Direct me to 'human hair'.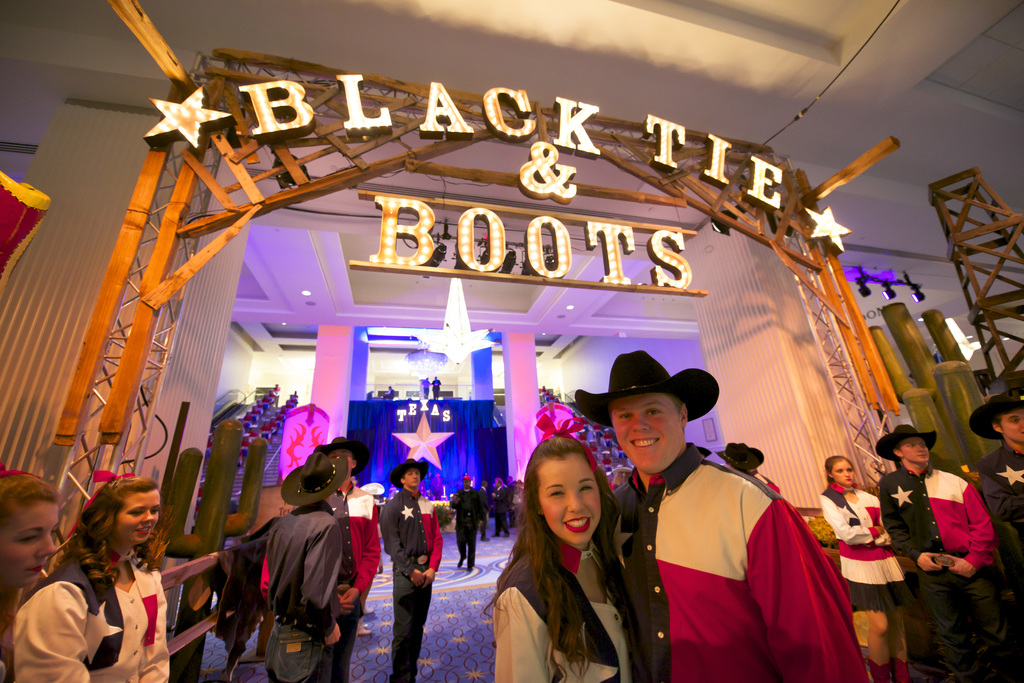
Direction: bbox(892, 435, 904, 453).
